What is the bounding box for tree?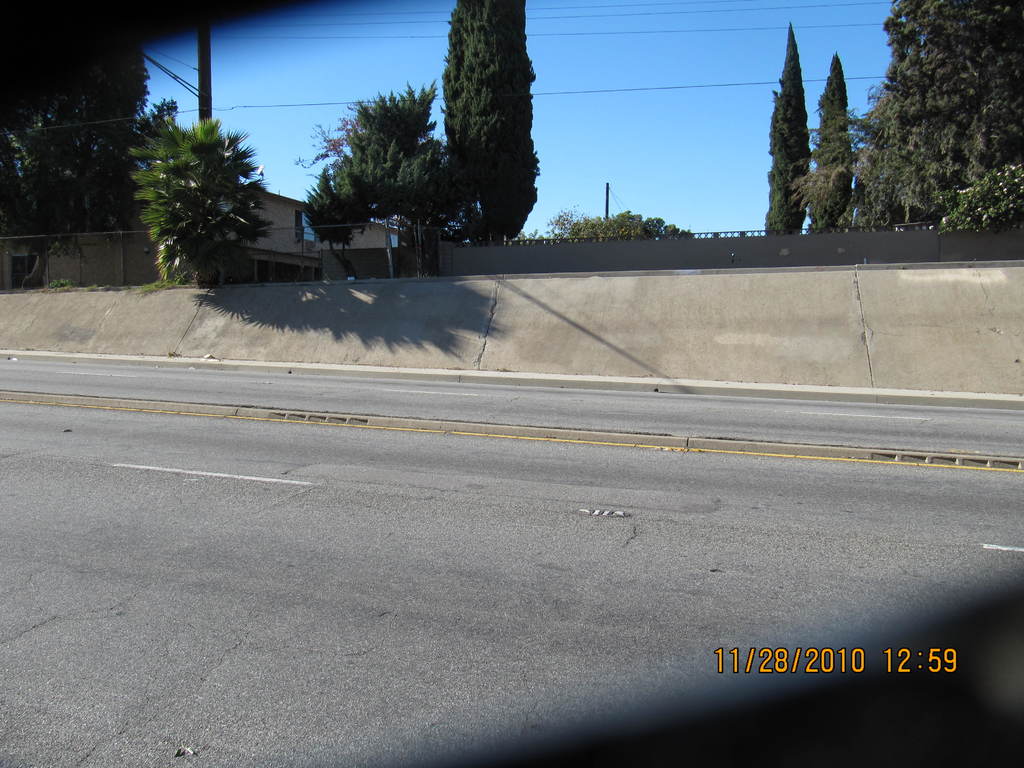
[120, 82, 278, 282].
